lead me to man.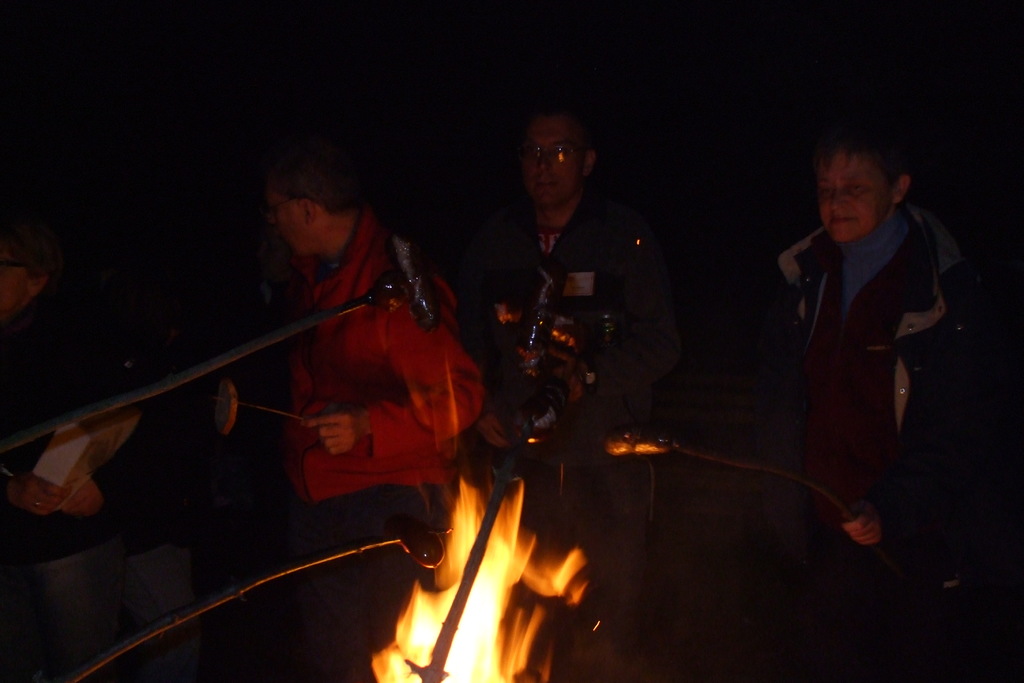
Lead to x1=261 y1=142 x2=492 y2=509.
